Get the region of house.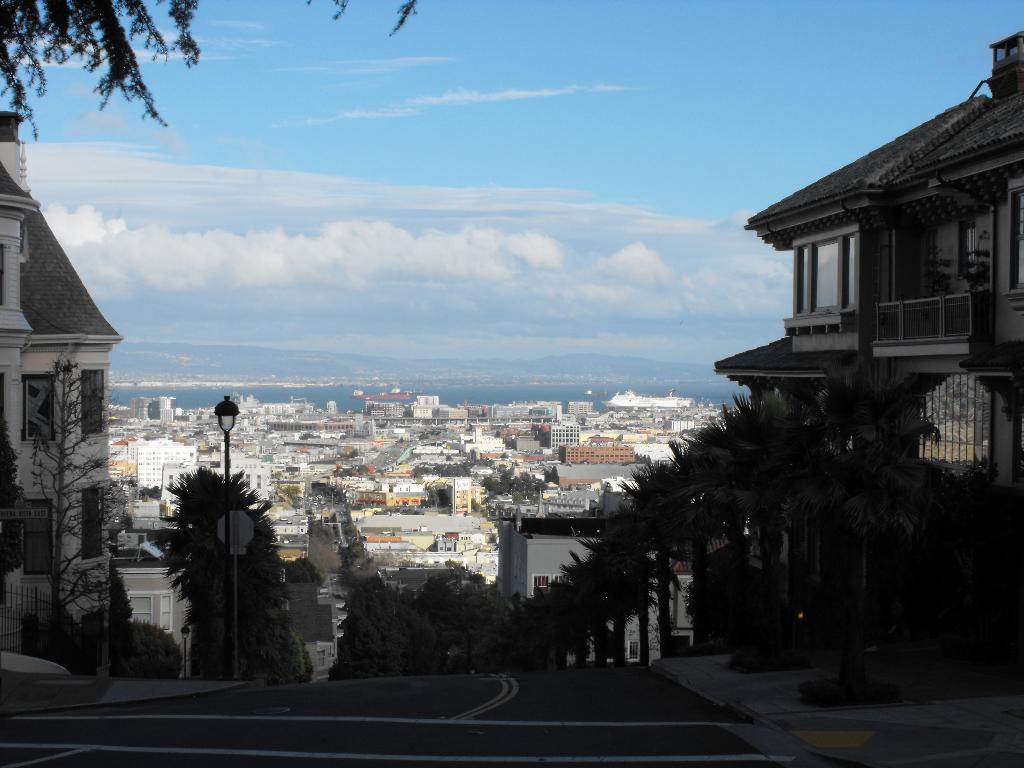
107/392/740/669.
